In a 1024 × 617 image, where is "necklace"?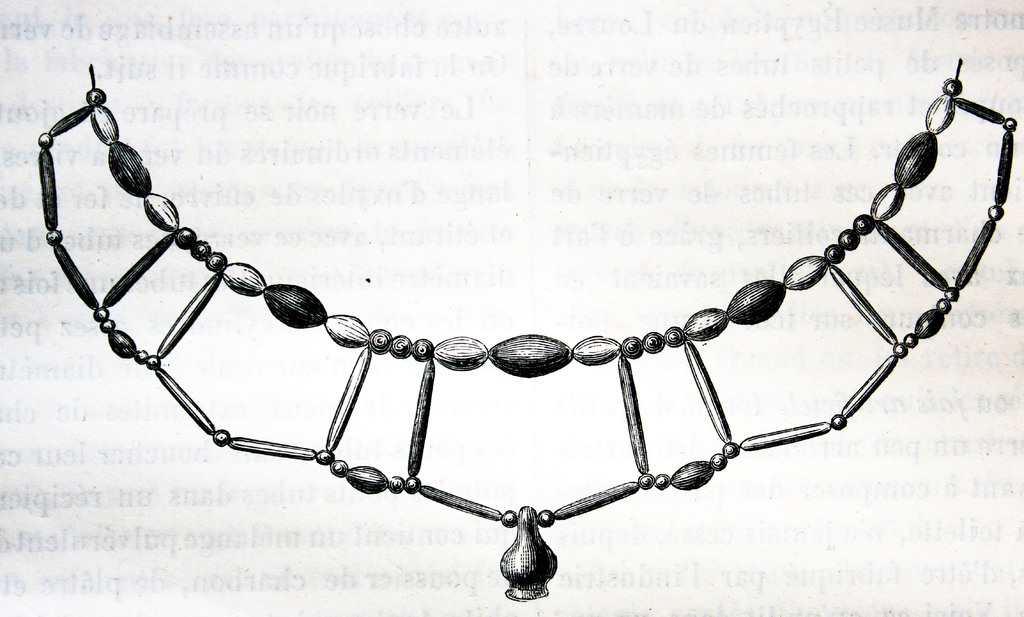
23:49:1000:616.
